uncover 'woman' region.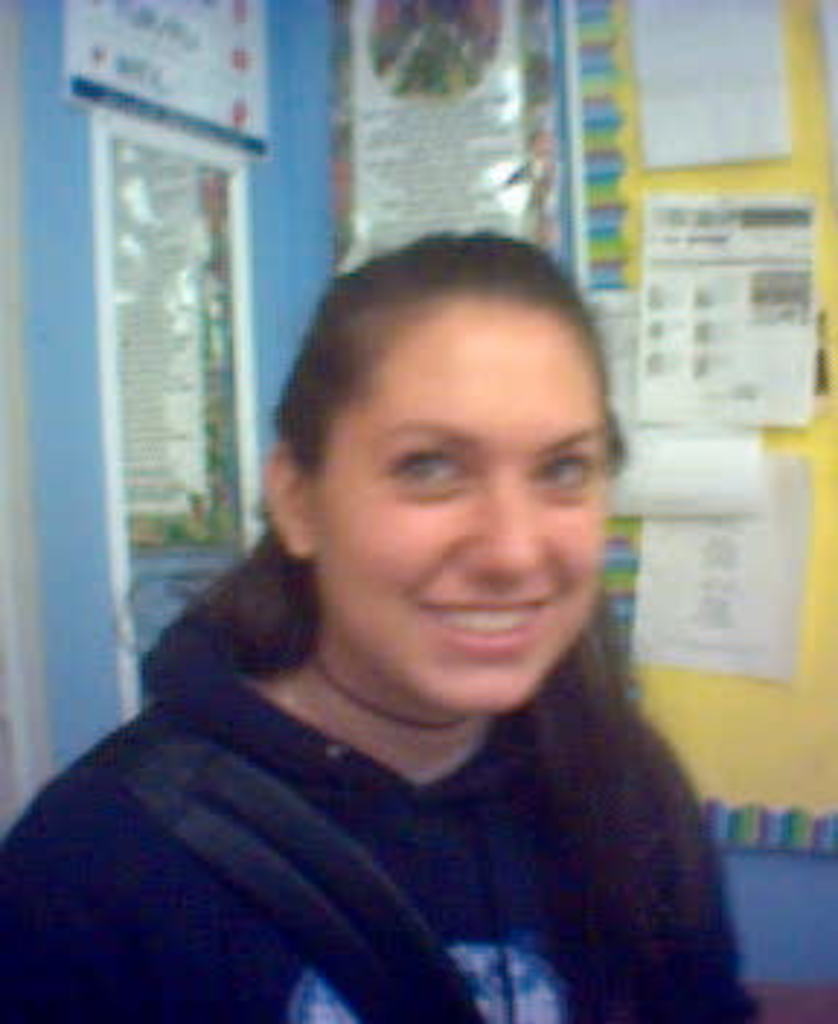
Uncovered: [15, 233, 757, 1023].
